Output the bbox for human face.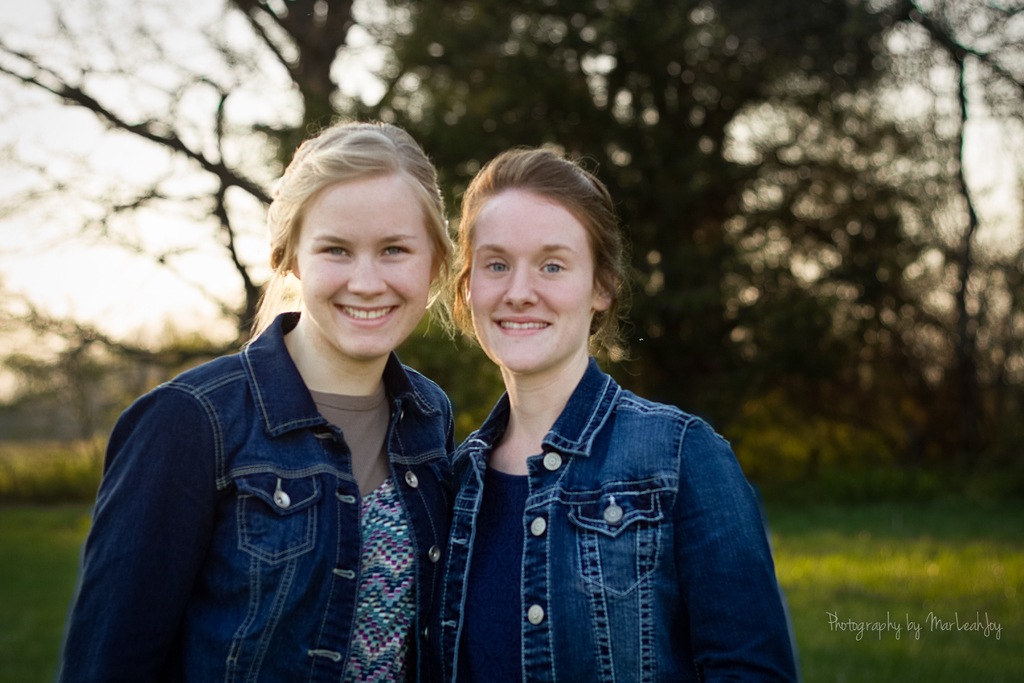
[left=296, top=167, right=435, bottom=368].
